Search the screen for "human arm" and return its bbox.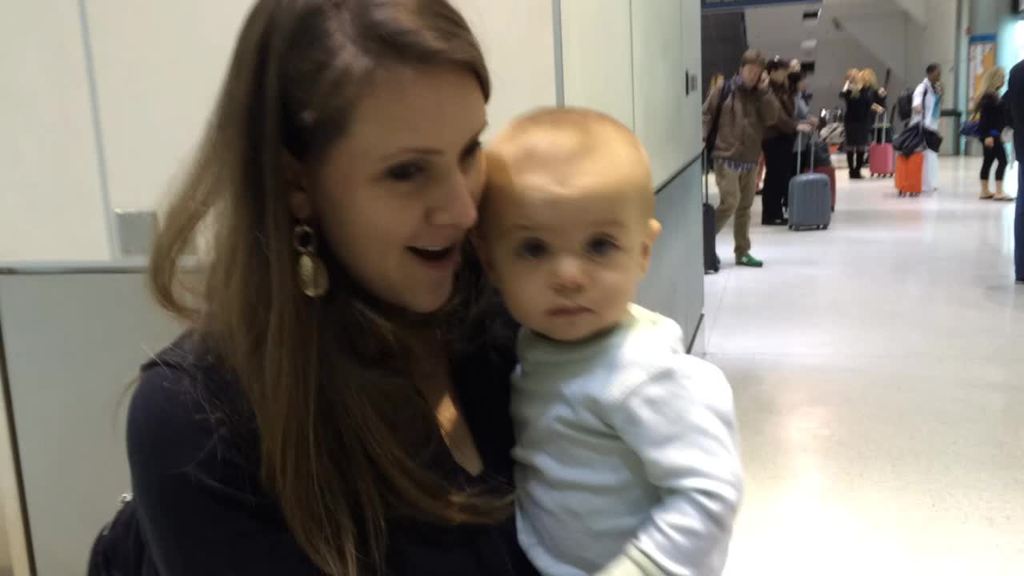
Found: bbox(839, 81, 854, 101).
